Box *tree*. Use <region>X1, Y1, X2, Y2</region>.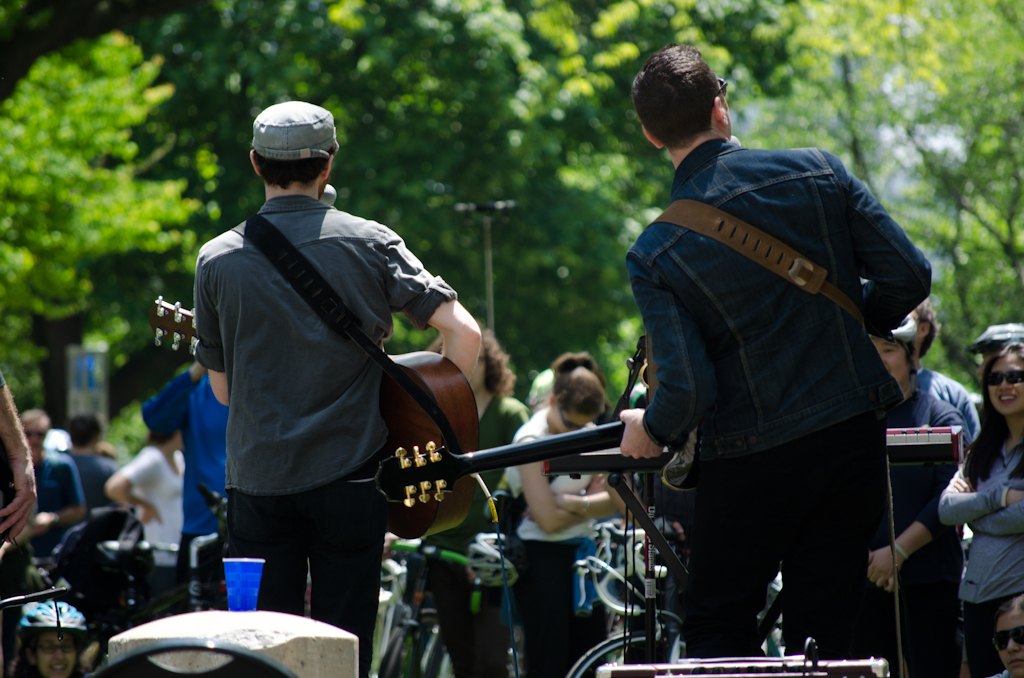
<region>131, 0, 546, 356</region>.
